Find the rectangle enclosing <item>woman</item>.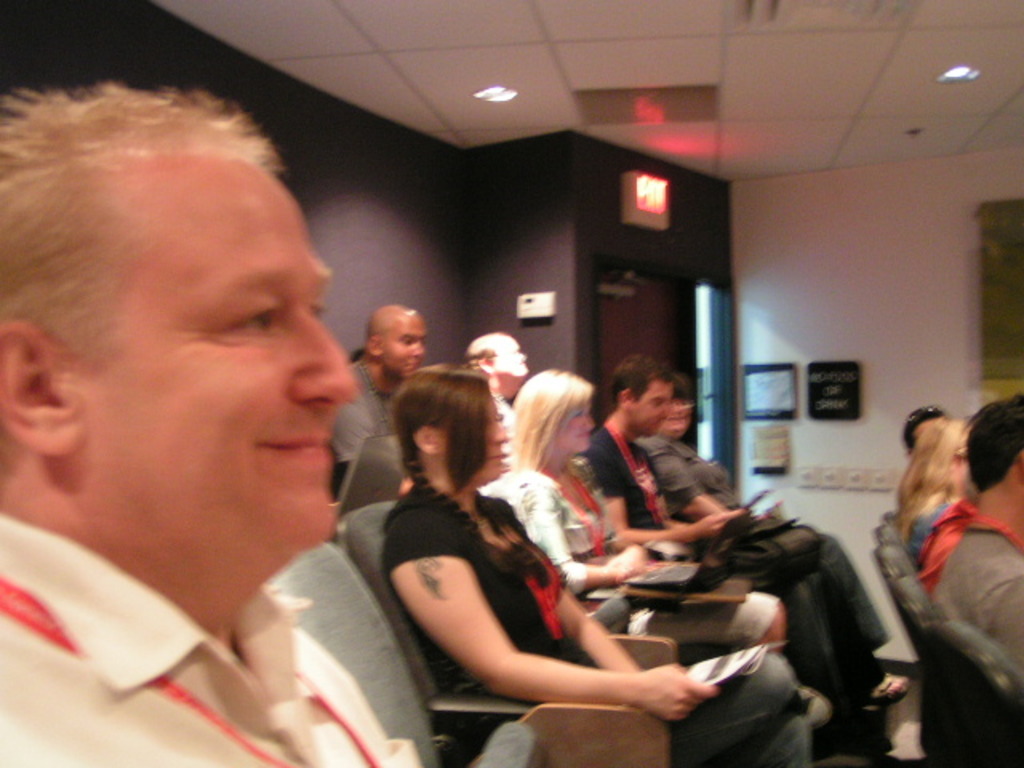
rect(891, 416, 990, 563).
